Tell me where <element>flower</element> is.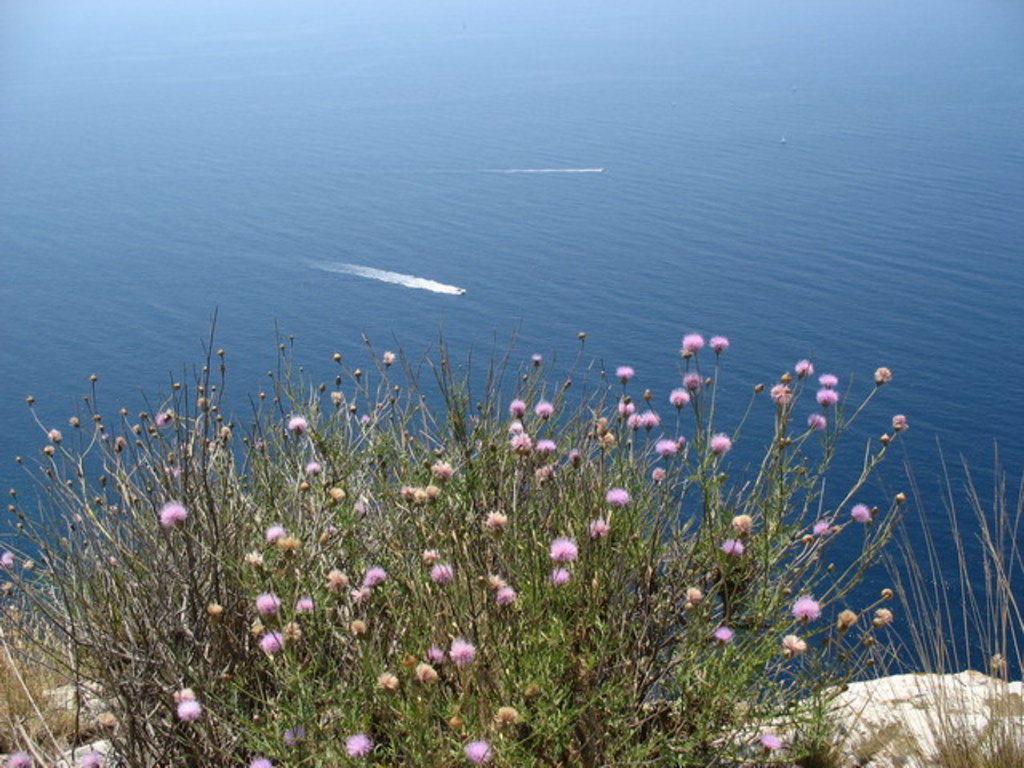
<element>flower</element> is at bbox=[704, 434, 730, 446].
